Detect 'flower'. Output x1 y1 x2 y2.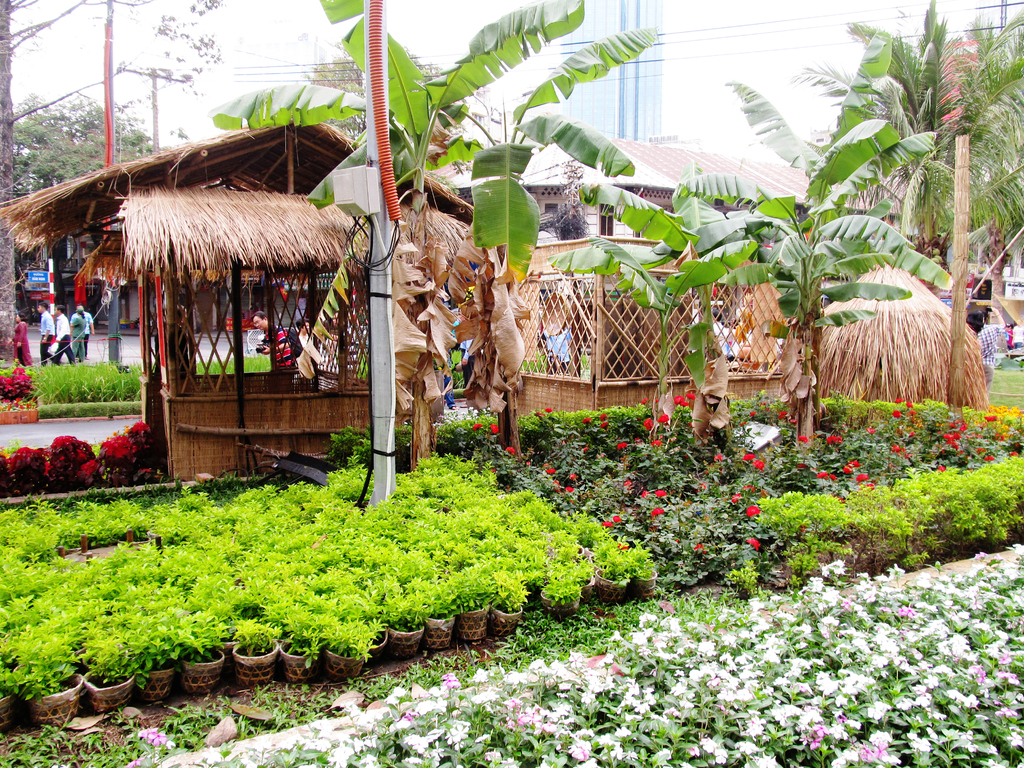
489 424 499 433.
